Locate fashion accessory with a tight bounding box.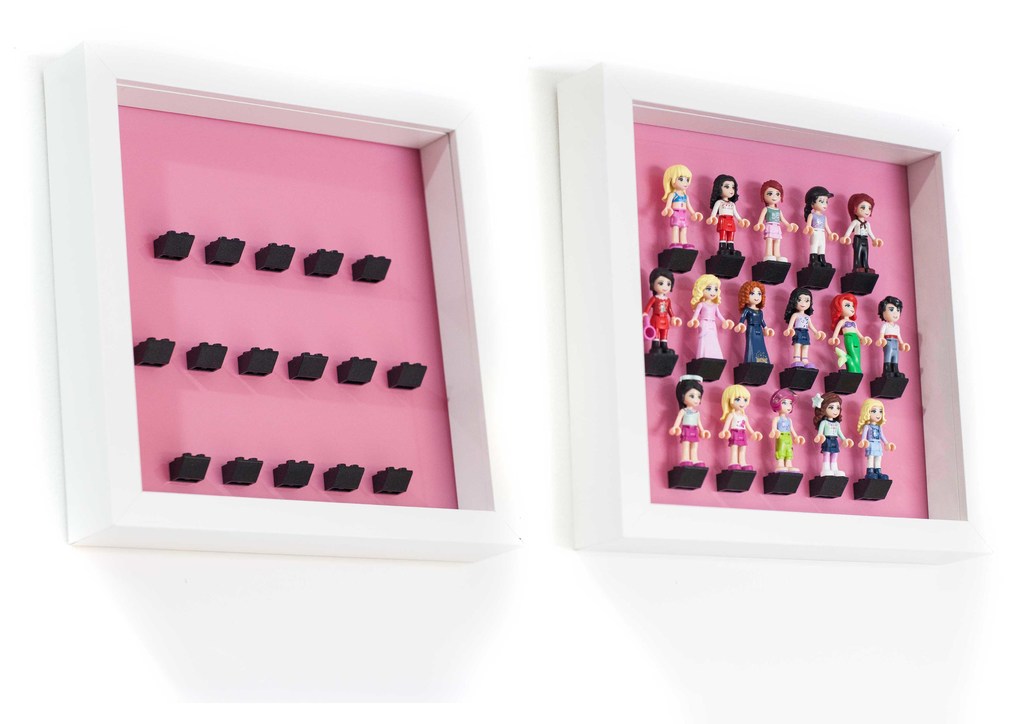
detection(772, 255, 790, 263).
